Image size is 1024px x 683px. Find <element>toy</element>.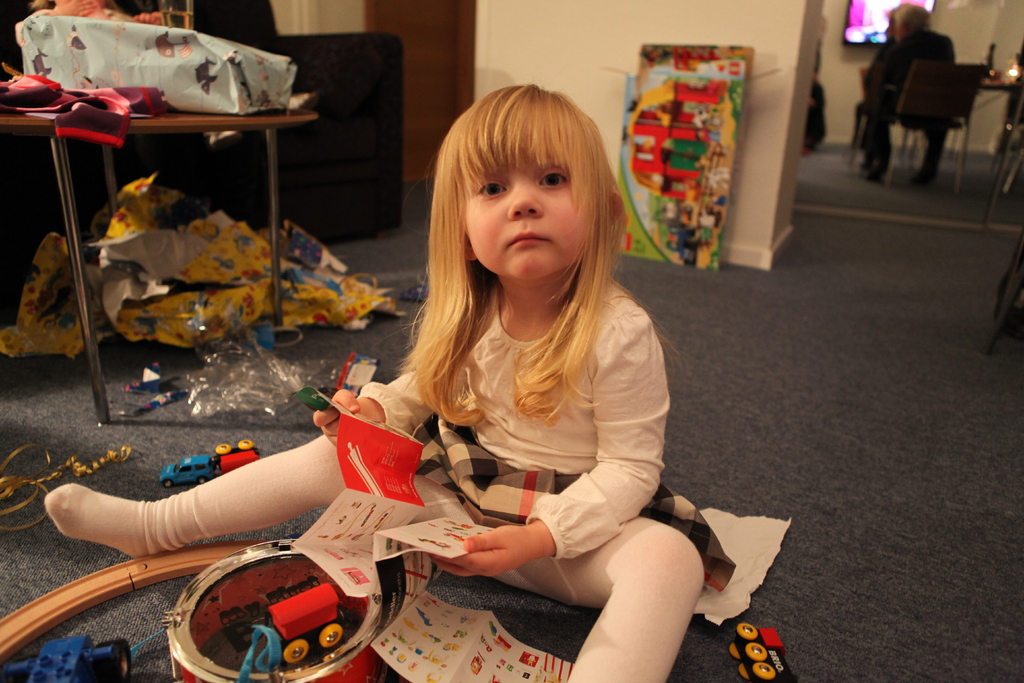
pyautogui.locateOnScreen(156, 452, 215, 493).
